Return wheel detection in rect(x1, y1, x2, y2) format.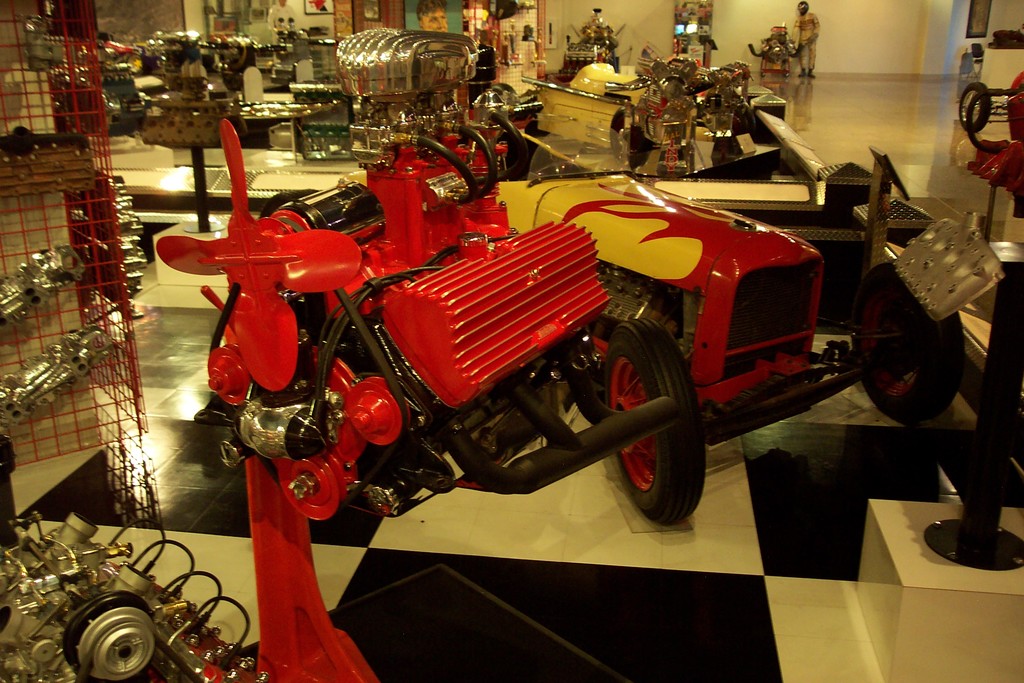
rect(850, 260, 963, 431).
